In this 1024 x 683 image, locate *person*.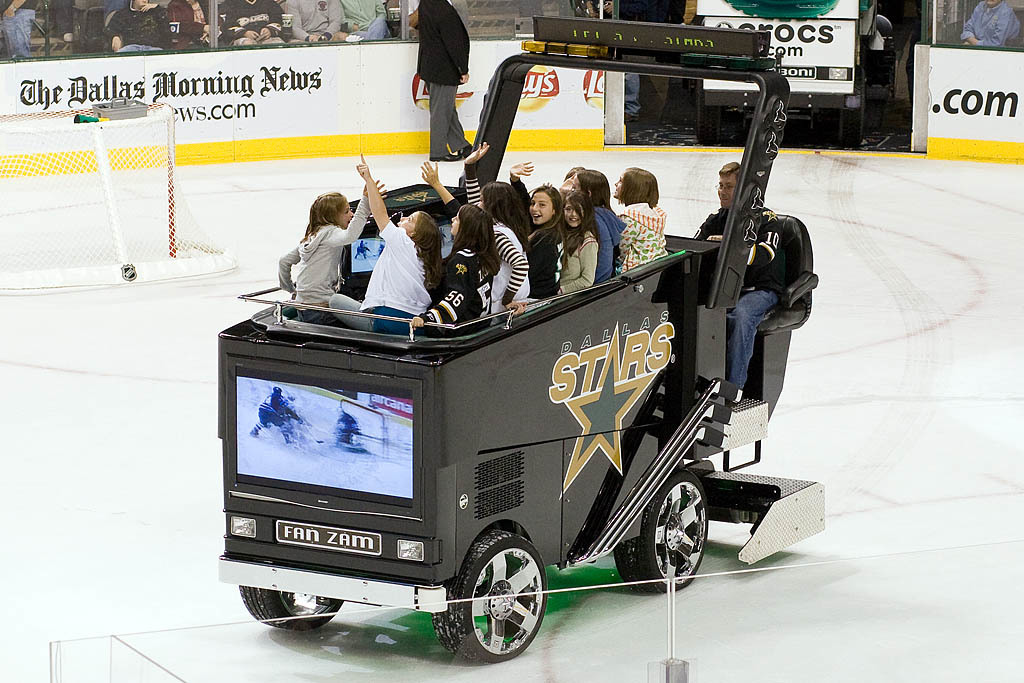
Bounding box: crop(555, 185, 602, 290).
